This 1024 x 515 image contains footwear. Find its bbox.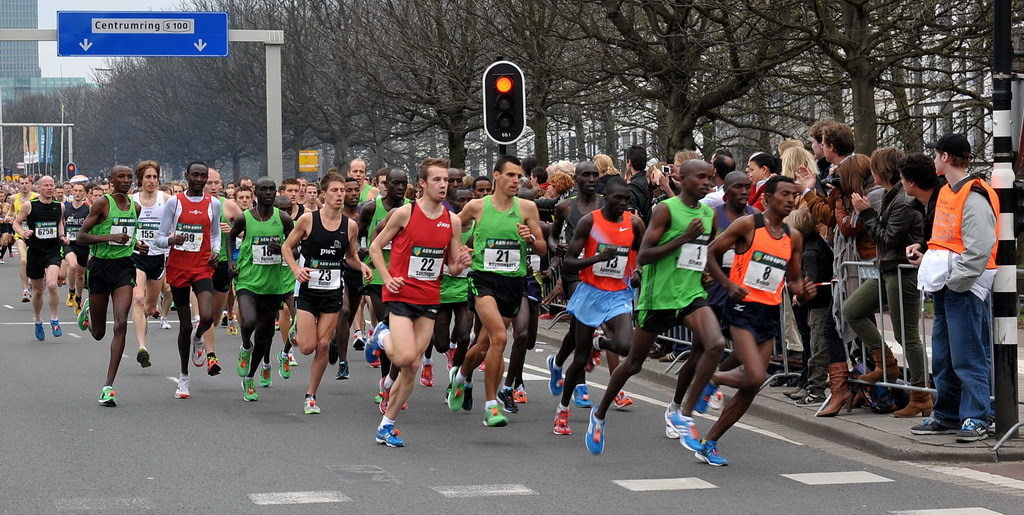
<bbox>912, 418, 957, 435</bbox>.
